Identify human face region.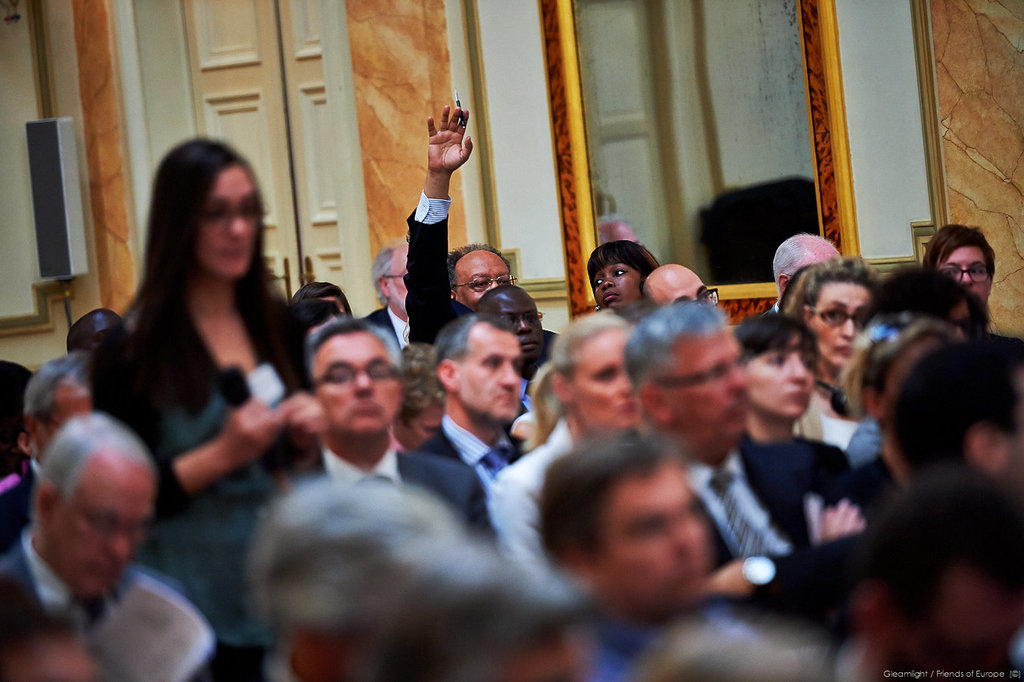
Region: (left=806, top=277, right=866, bottom=366).
